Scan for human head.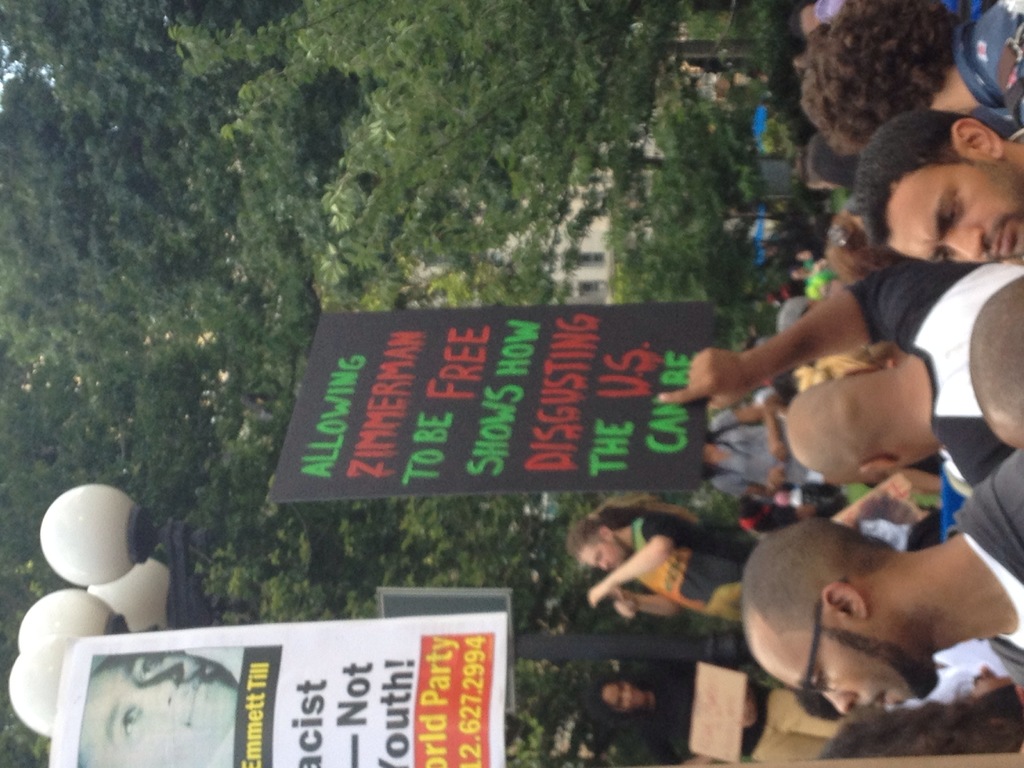
Scan result: bbox=[793, 241, 815, 265].
